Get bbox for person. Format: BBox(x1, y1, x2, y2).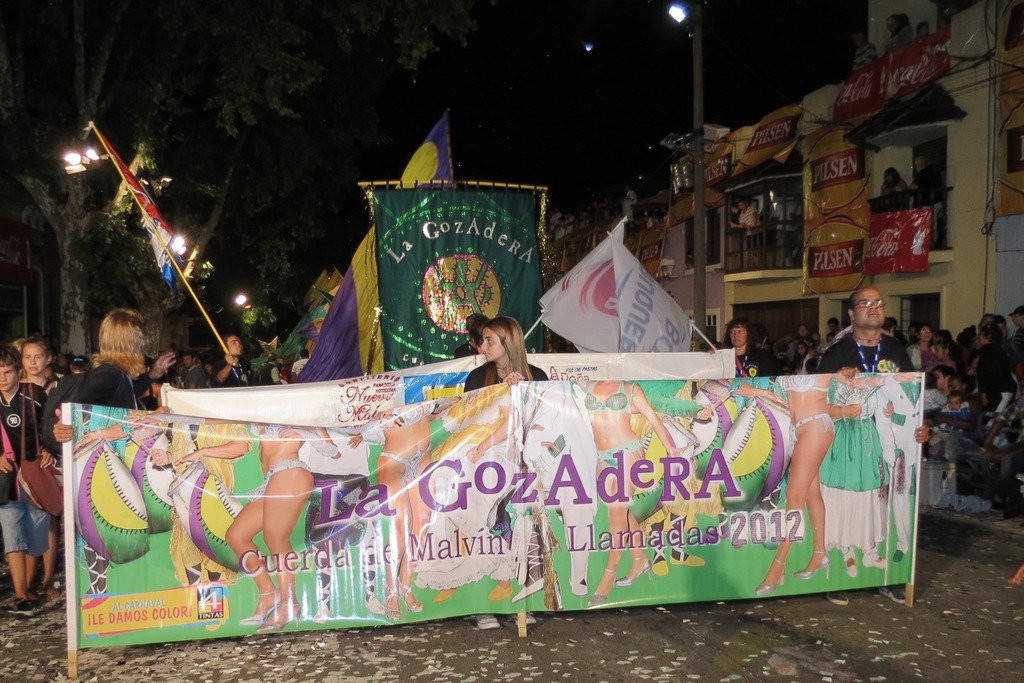
BBox(49, 304, 178, 453).
